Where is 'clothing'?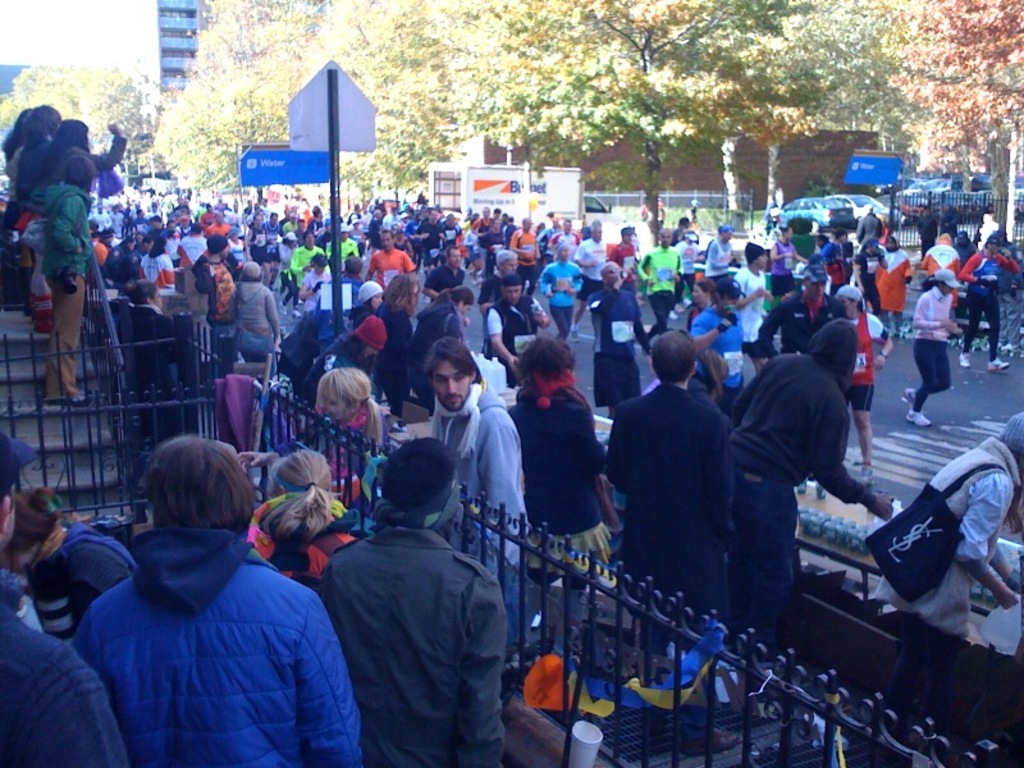
0,552,122,767.
